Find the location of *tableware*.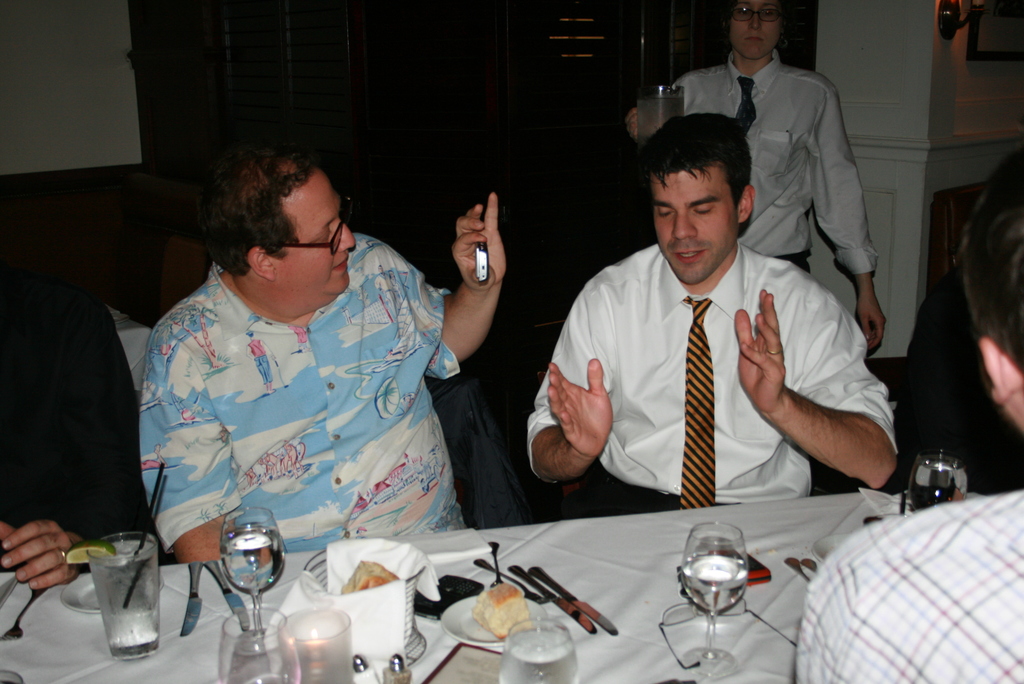
Location: (x1=783, y1=555, x2=815, y2=589).
